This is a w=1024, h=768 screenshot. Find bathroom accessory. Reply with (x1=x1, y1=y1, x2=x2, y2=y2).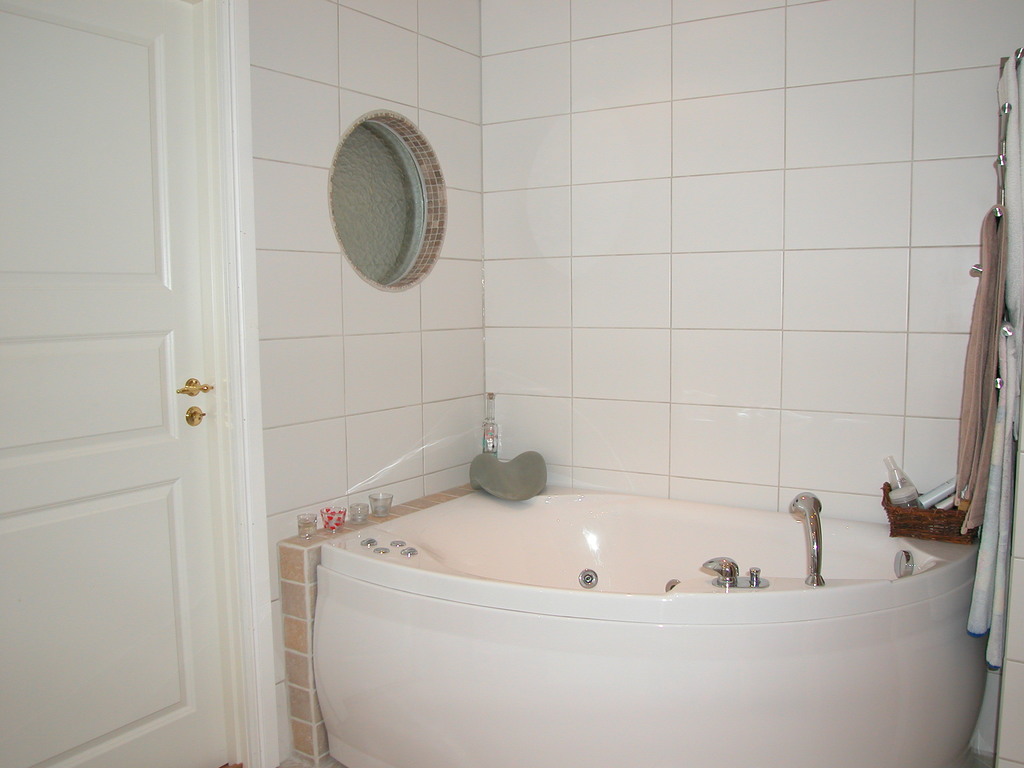
(x1=789, y1=493, x2=825, y2=587).
